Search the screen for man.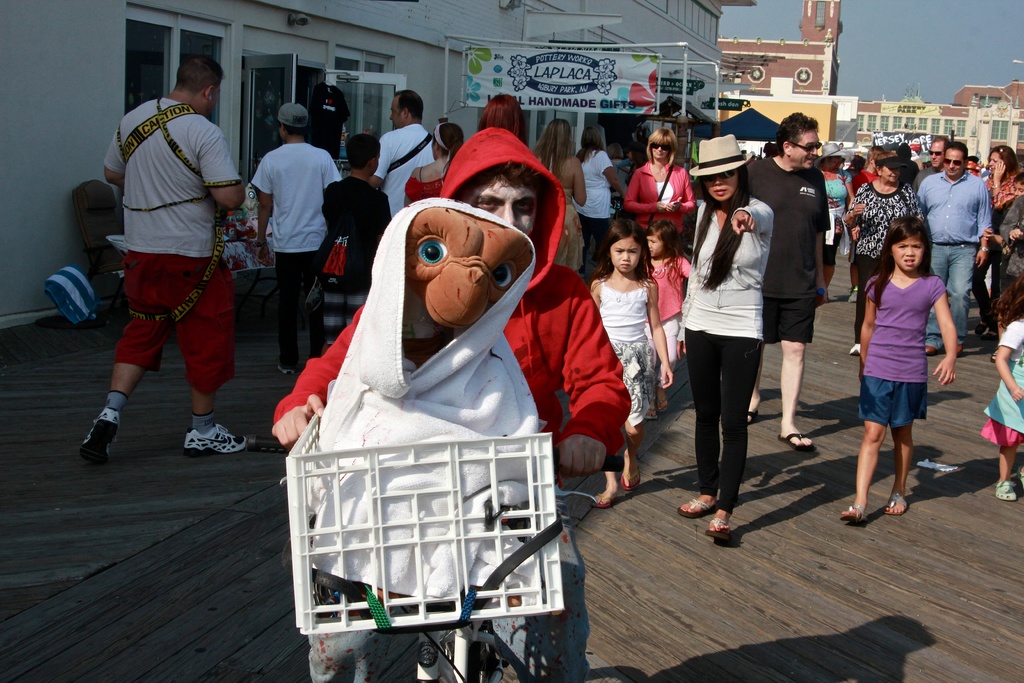
Found at bbox=(310, 128, 375, 335).
